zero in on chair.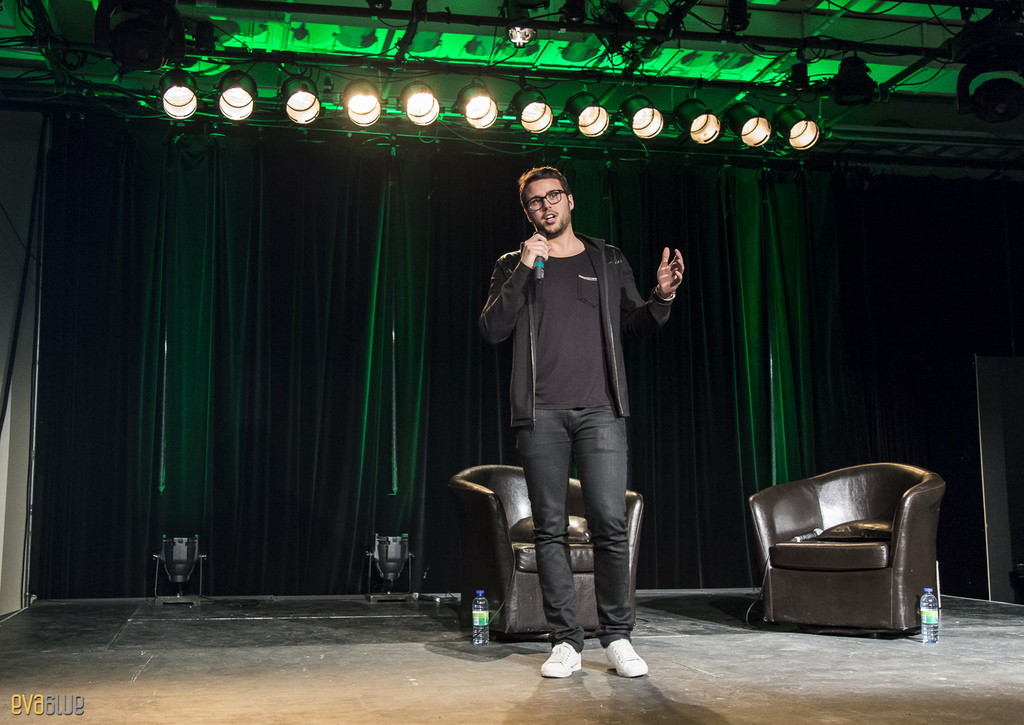
Zeroed in: box=[744, 444, 957, 654].
